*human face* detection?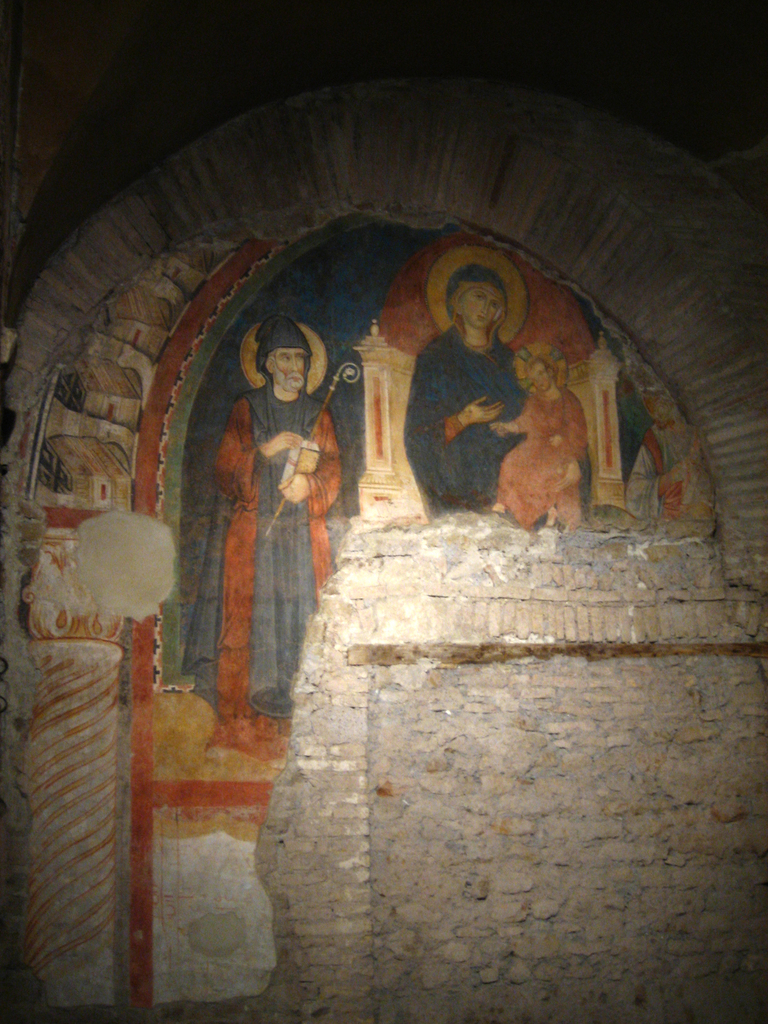
{"x1": 516, "y1": 348, "x2": 553, "y2": 390}
